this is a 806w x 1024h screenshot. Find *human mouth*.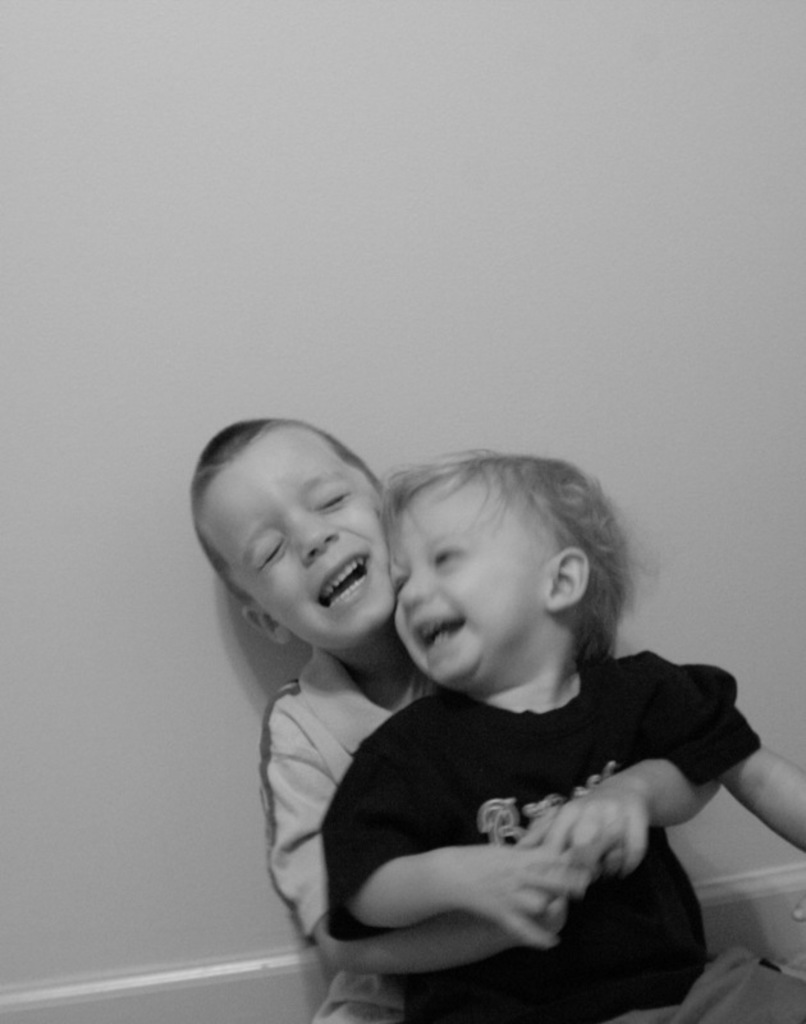
Bounding box: 411, 605, 464, 669.
